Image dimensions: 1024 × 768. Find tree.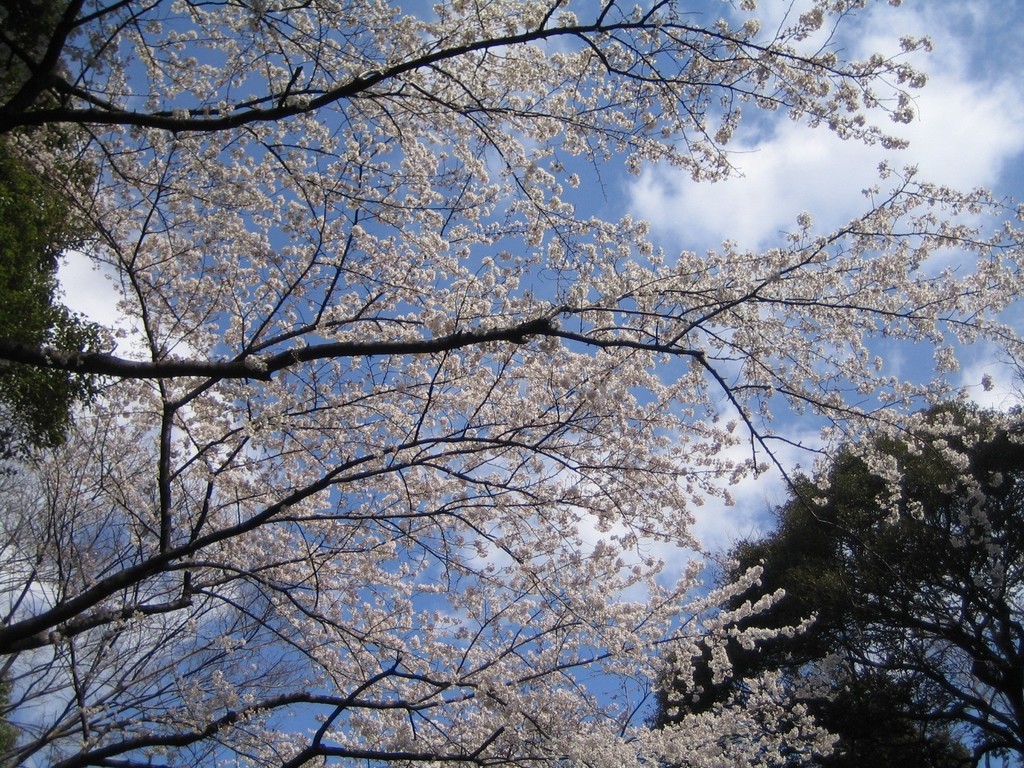
<bbox>1, 0, 1023, 767</bbox>.
